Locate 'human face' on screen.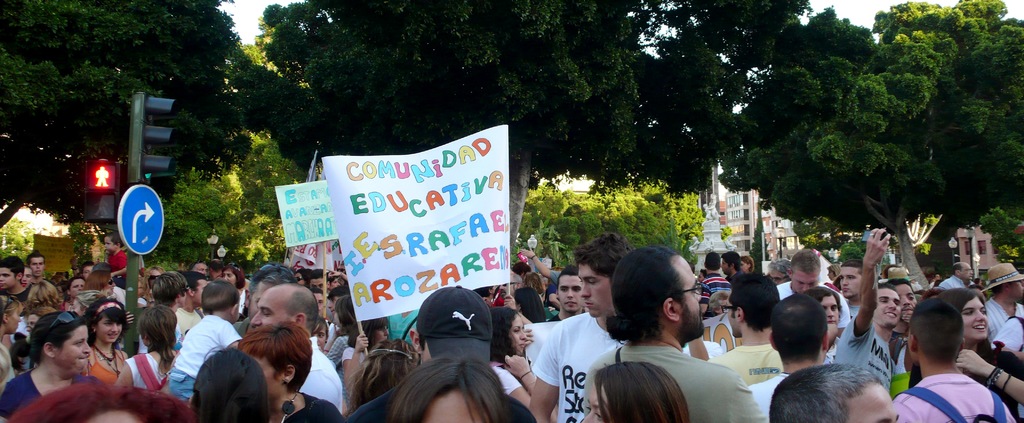
On screen at detection(72, 283, 82, 294).
